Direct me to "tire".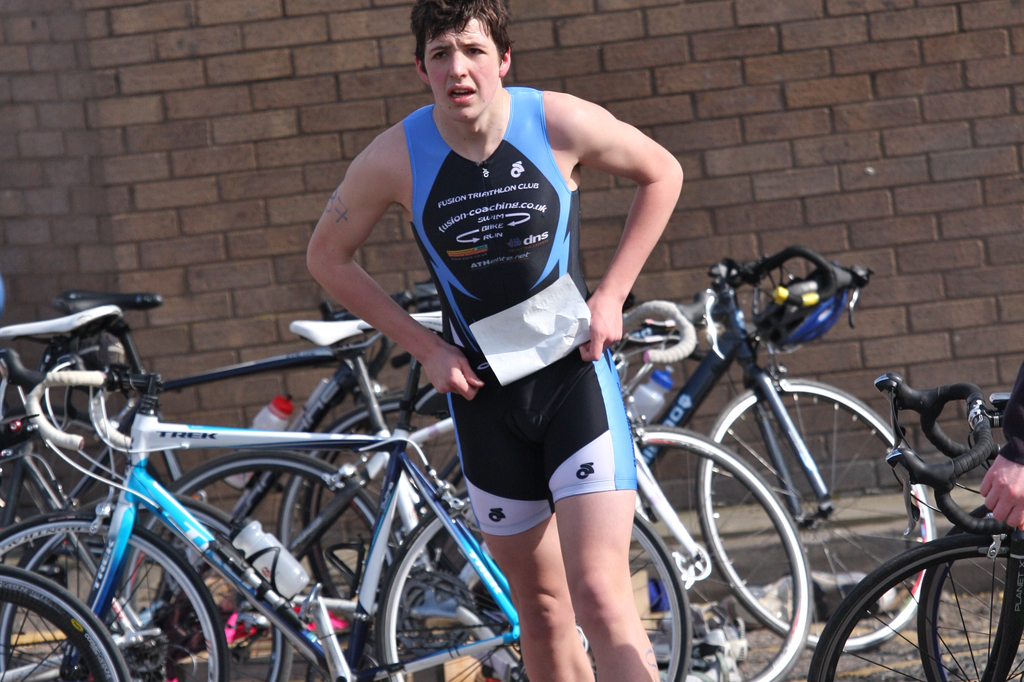
Direction: 120,450,389,681.
